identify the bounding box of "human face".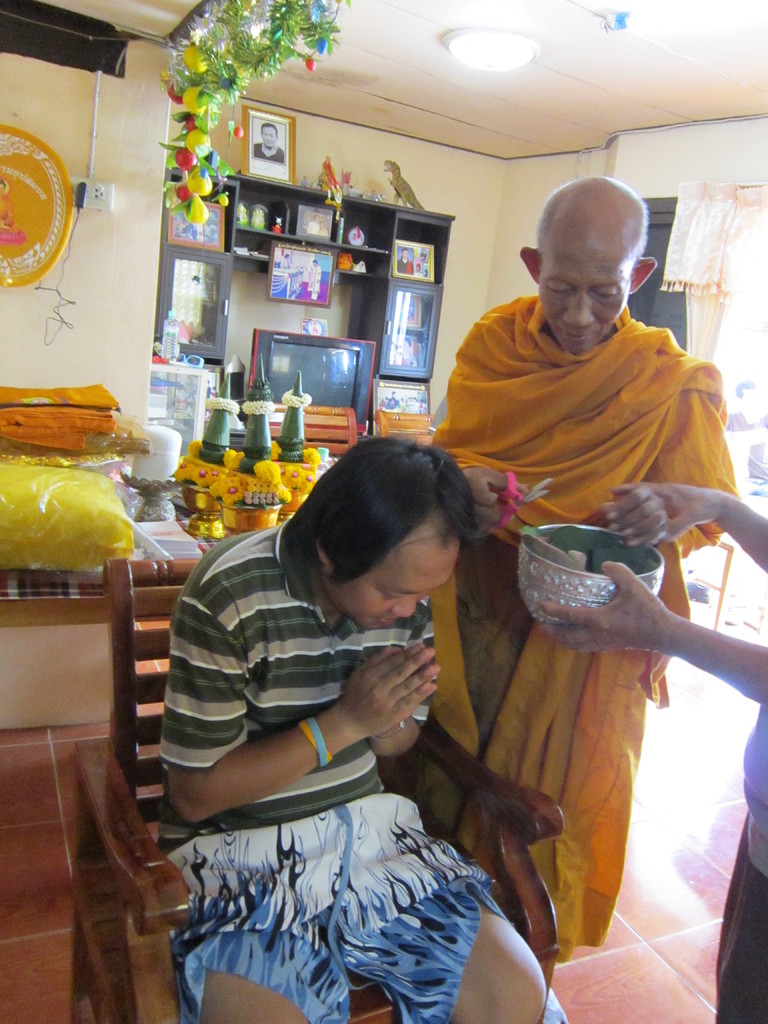
bbox=[326, 520, 460, 631].
